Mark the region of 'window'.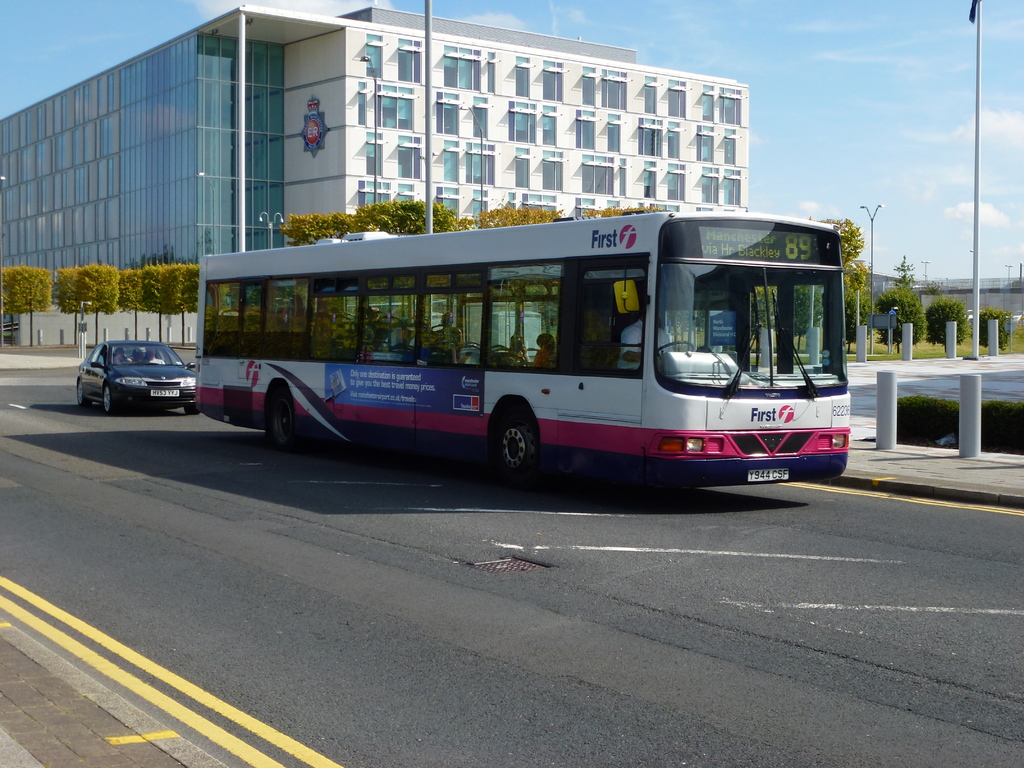
Region: select_region(700, 168, 717, 205).
